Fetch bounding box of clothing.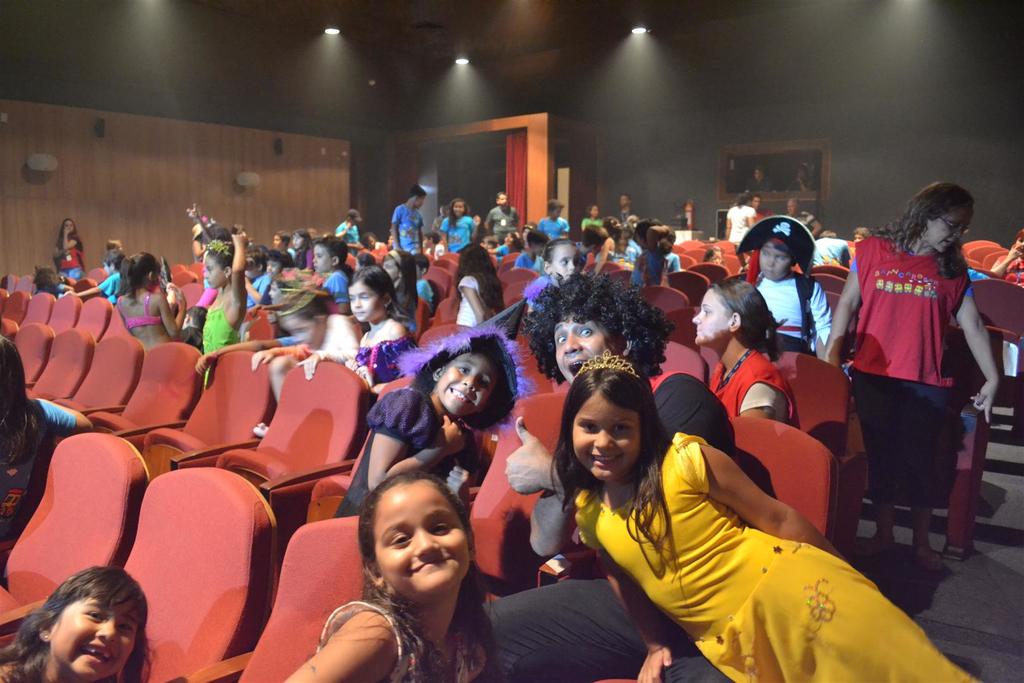
Bbox: rect(52, 238, 89, 294).
